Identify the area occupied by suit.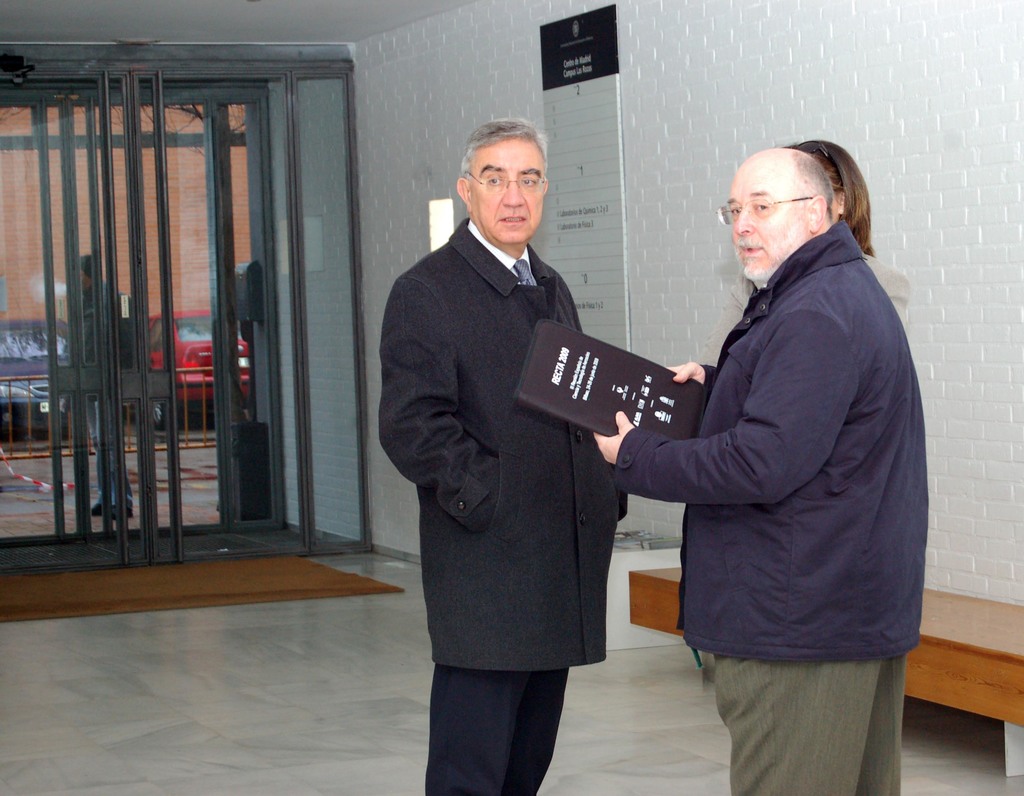
Area: 397,117,668,775.
